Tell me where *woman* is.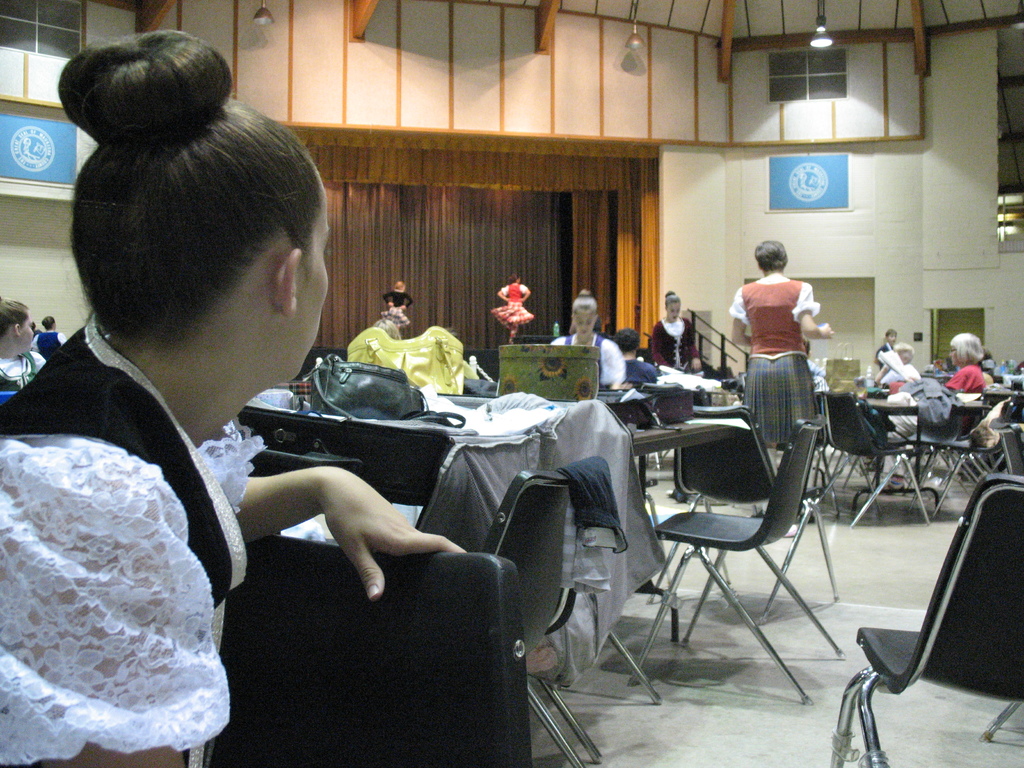
*woman* is at pyautogui.locateOnScreen(727, 241, 839, 511).
